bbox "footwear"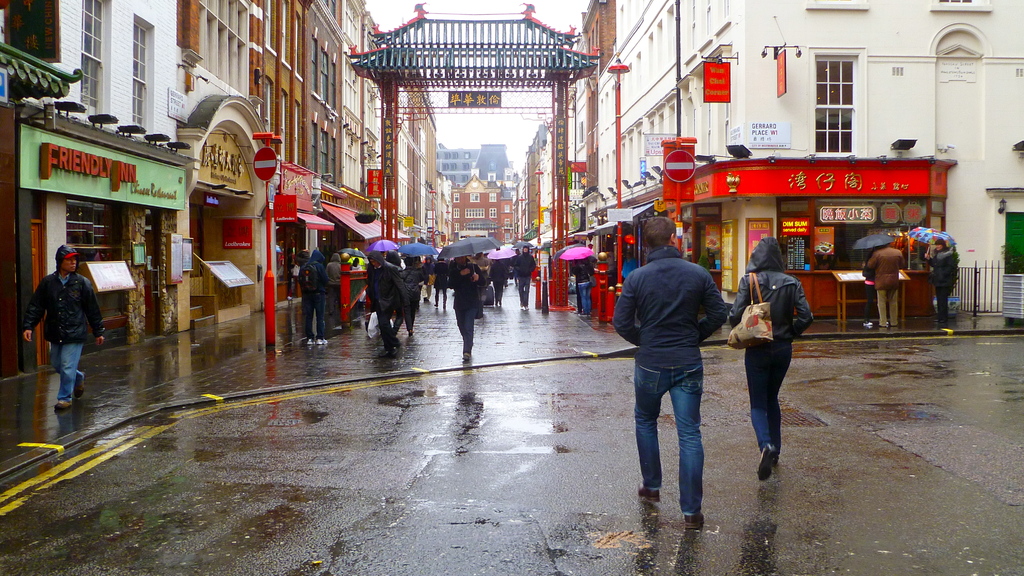
[left=385, top=342, right=397, bottom=354]
